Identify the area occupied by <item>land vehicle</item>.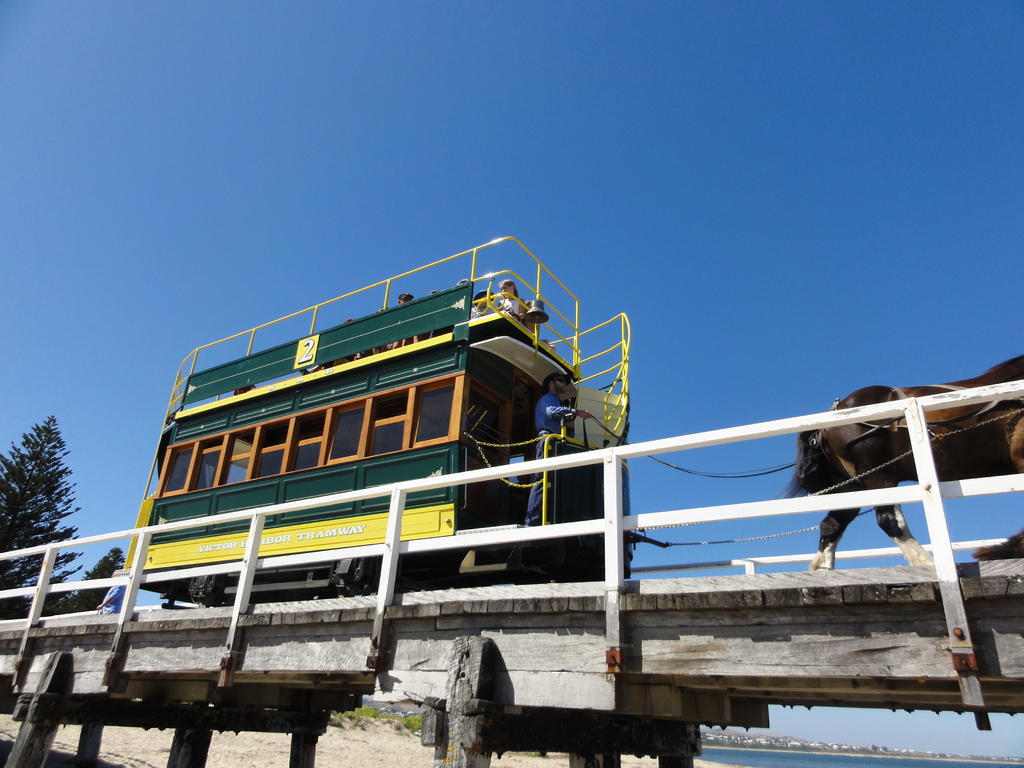
Area: 122:237:625:610.
